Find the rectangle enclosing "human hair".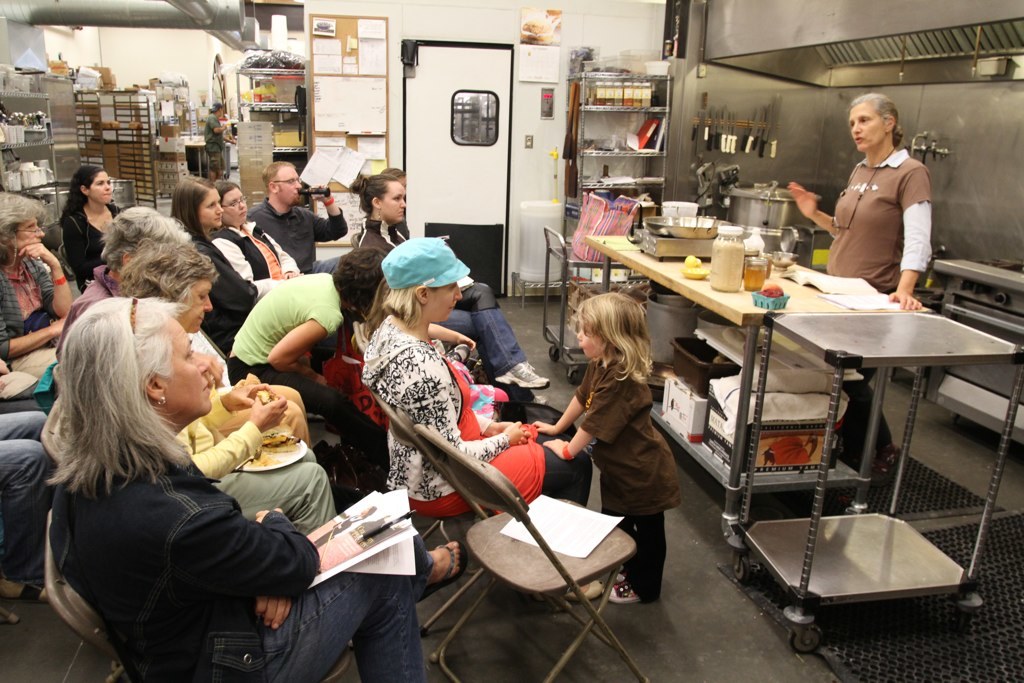
x1=101, y1=197, x2=197, y2=282.
